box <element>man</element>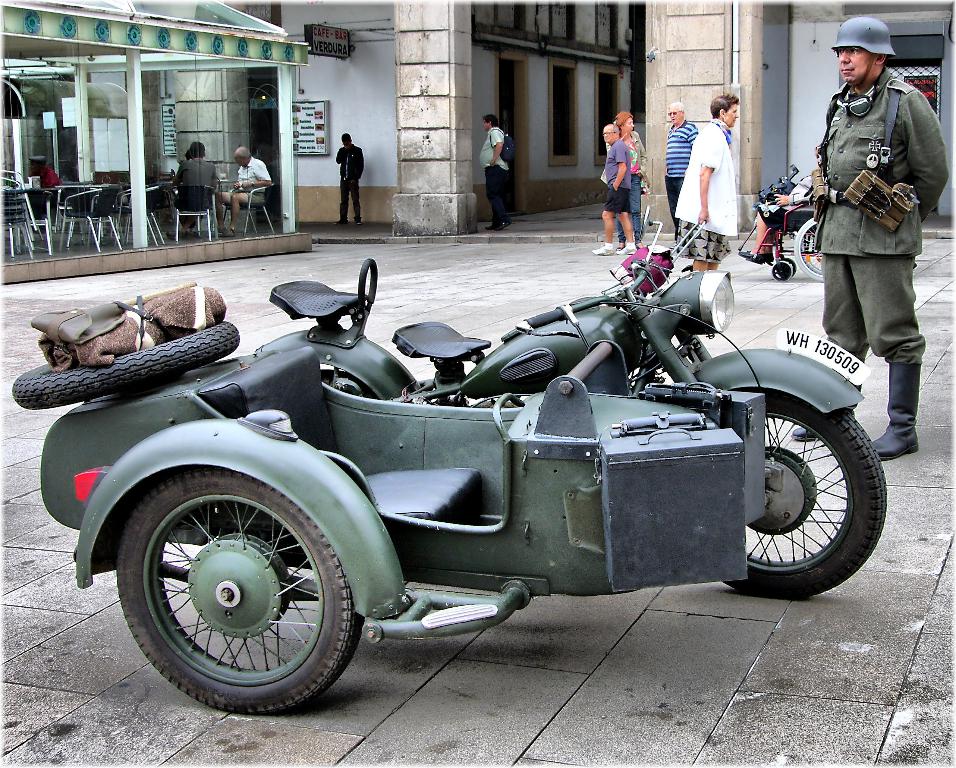
x1=214 y1=149 x2=271 y2=231
